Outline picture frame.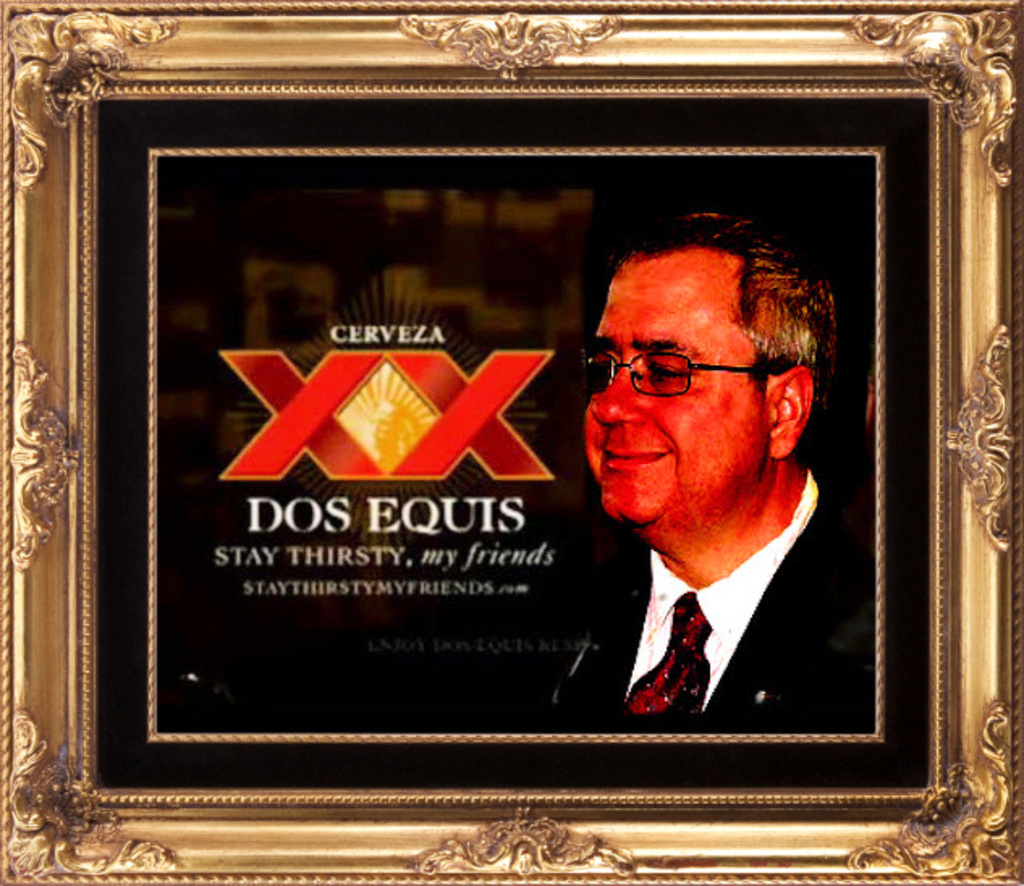
Outline: 32,16,1003,876.
